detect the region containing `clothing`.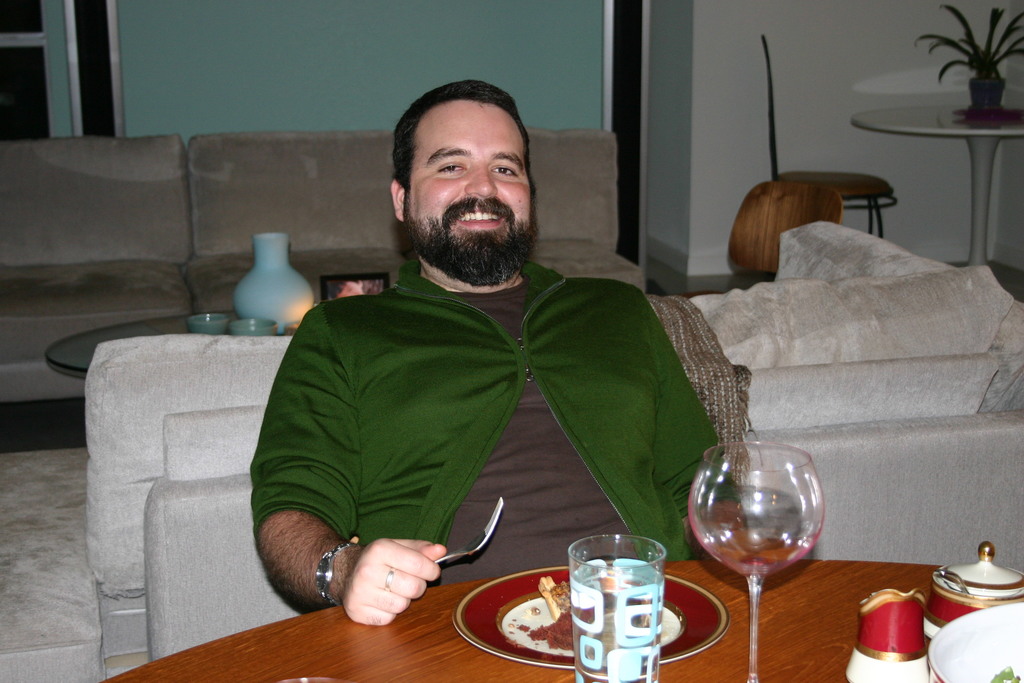
bbox(646, 292, 757, 493).
